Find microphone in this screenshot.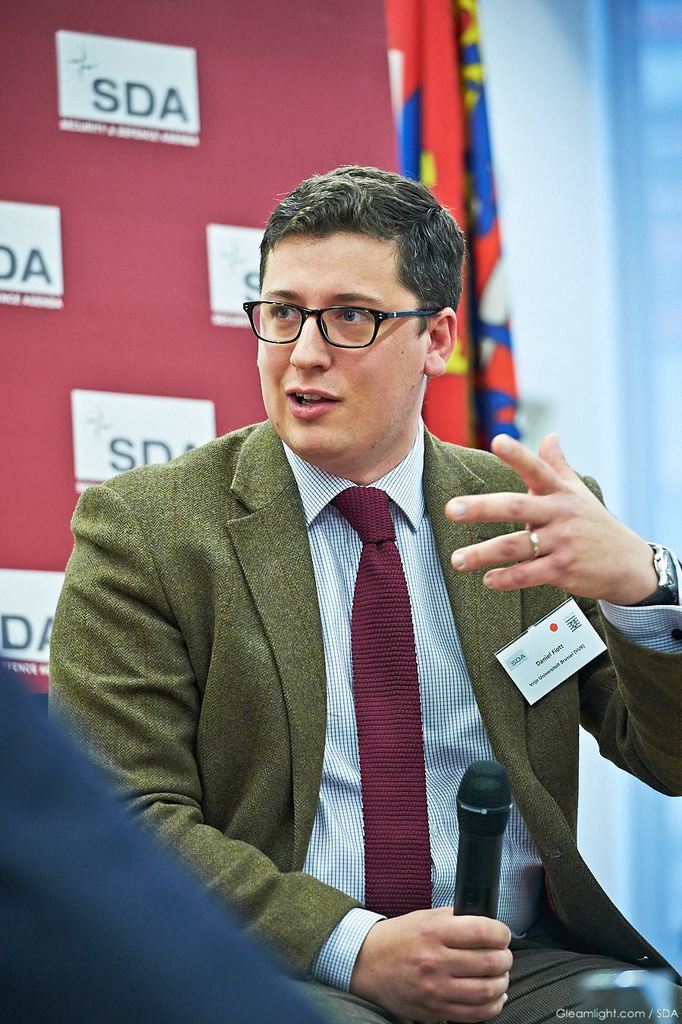
The bounding box for microphone is [x1=456, y1=747, x2=518, y2=960].
